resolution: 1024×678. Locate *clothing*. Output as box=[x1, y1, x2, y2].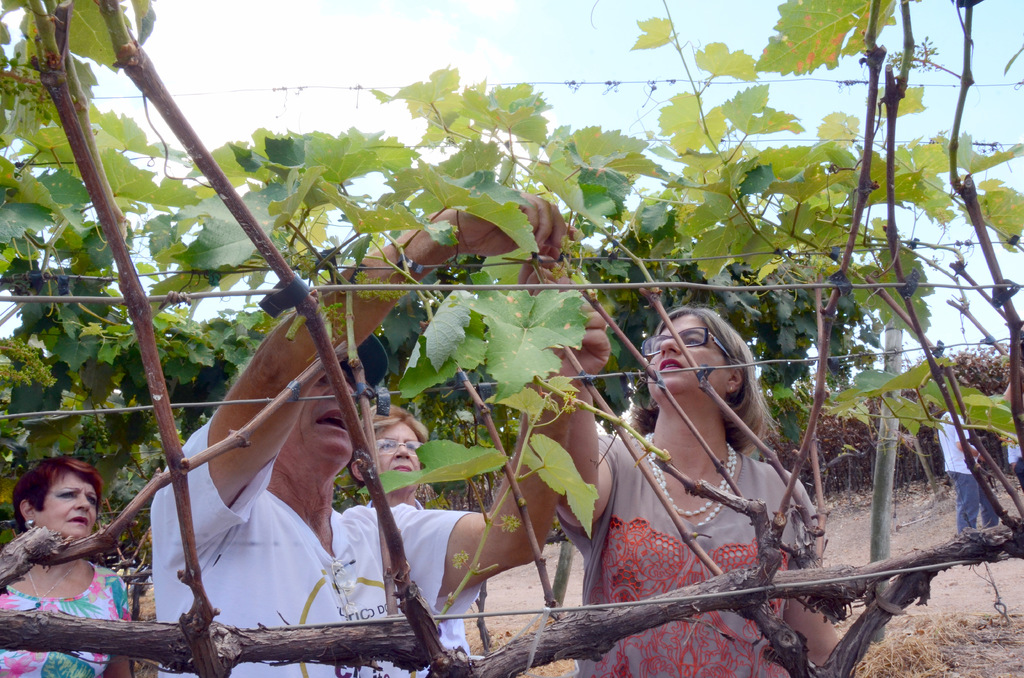
box=[936, 409, 997, 533].
